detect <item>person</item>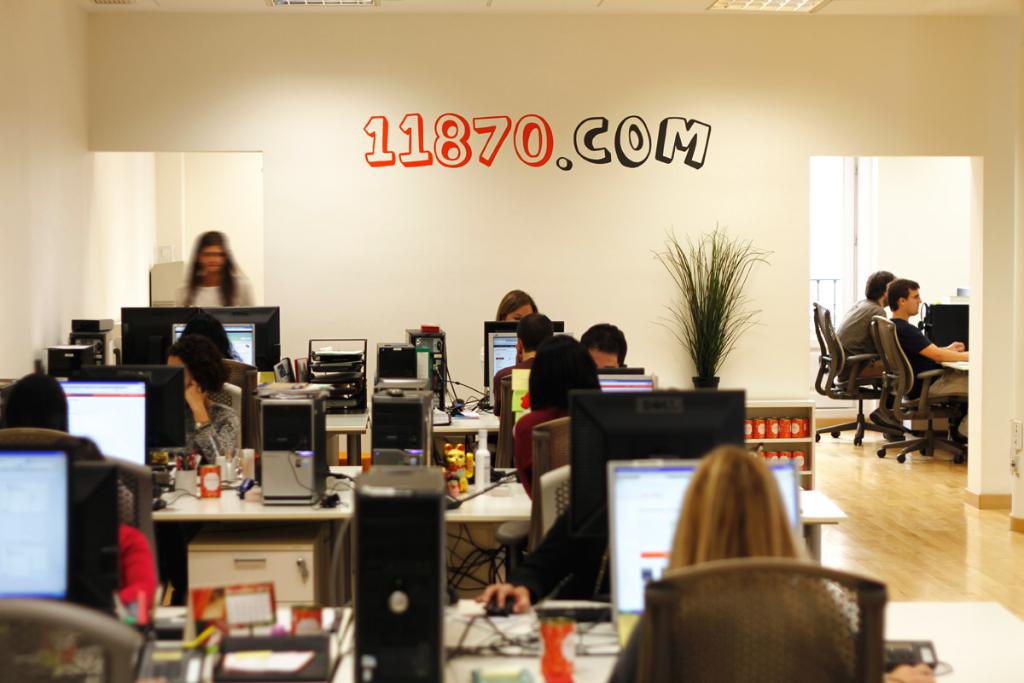
Rect(888, 279, 968, 443)
